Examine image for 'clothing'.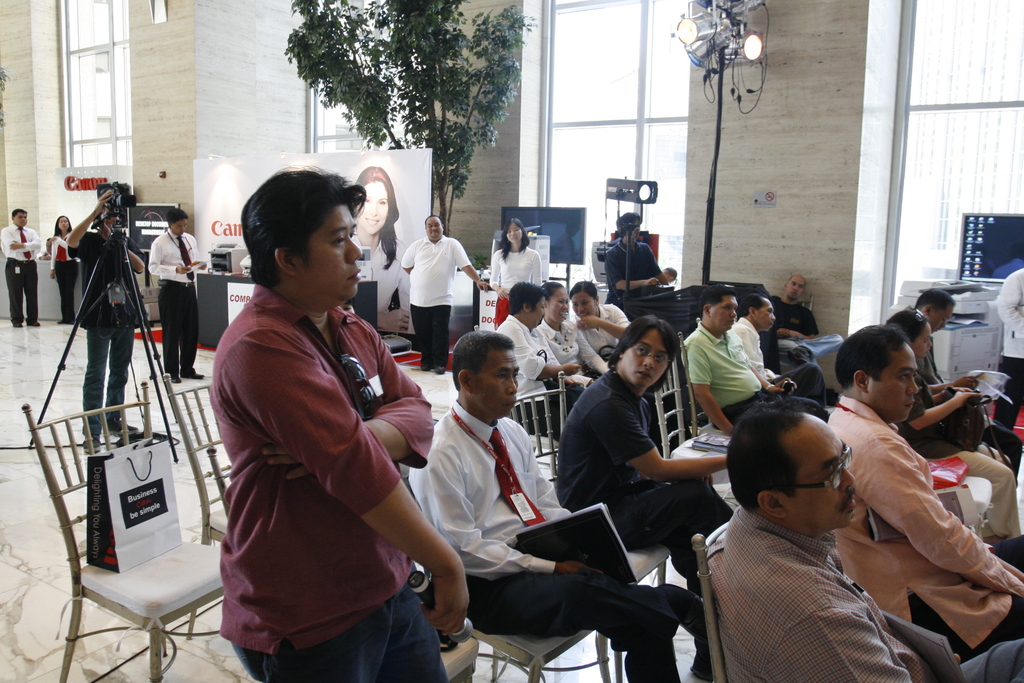
Examination result: (left=141, top=218, right=212, bottom=384).
